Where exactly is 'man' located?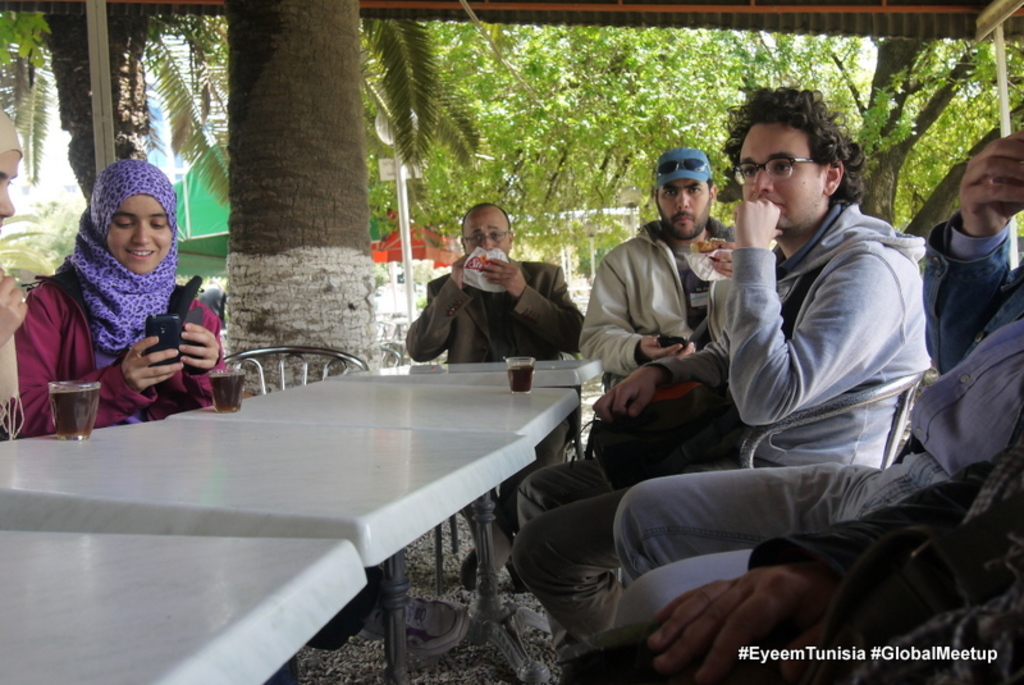
Its bounding box is (left=511, top=85, right=933, bottom=656).
